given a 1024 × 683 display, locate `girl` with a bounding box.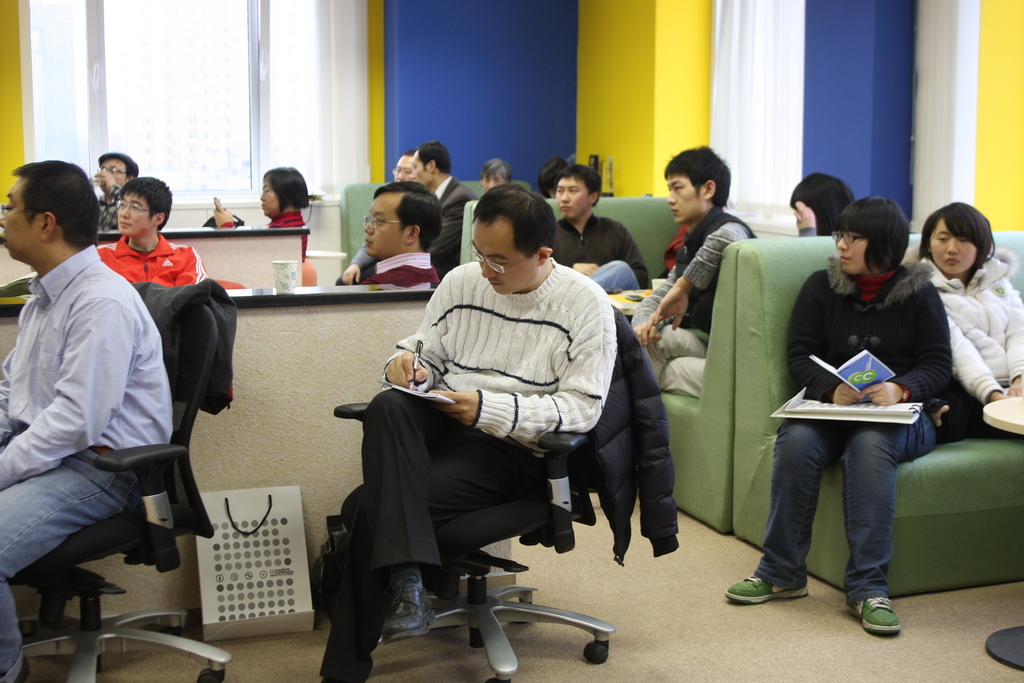
Located: rect(916, 199, 1023, 435).
